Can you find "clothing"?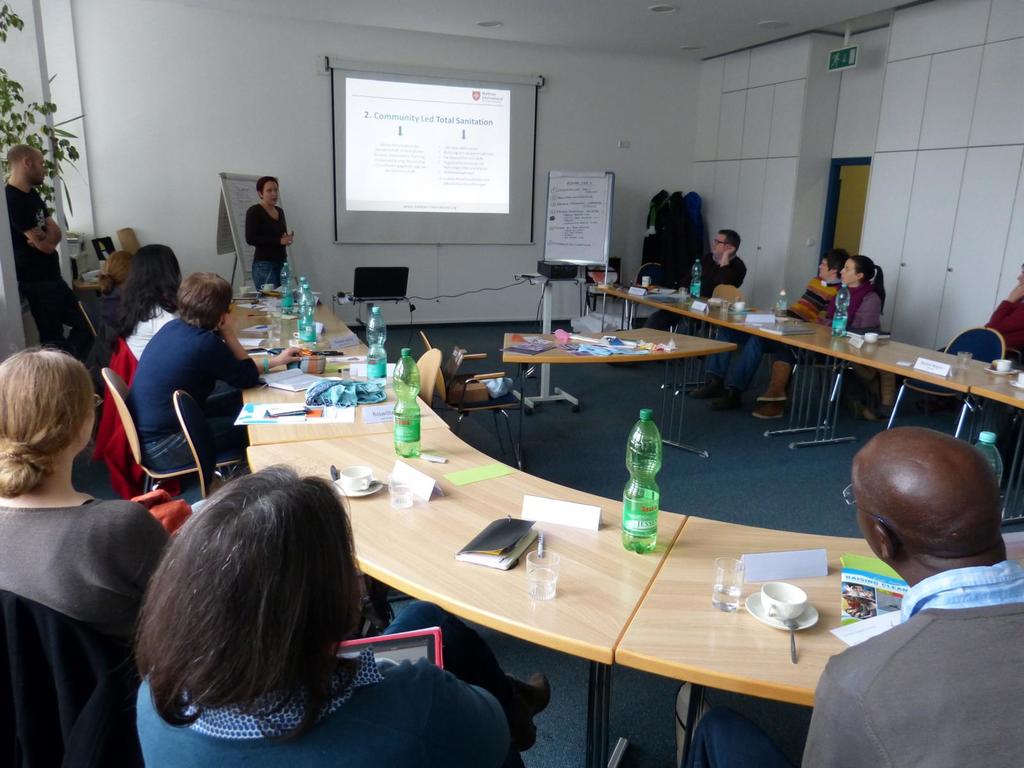
Yes, bounding box: 692,558,1023,767.
